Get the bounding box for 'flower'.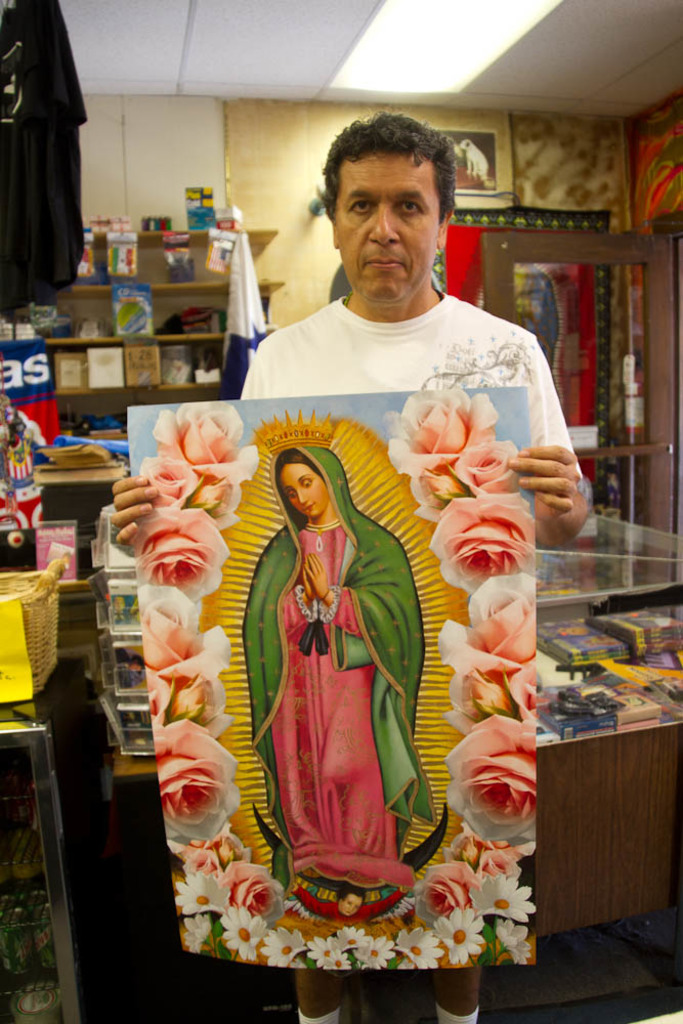
locate(490, 925, 538, 961).
